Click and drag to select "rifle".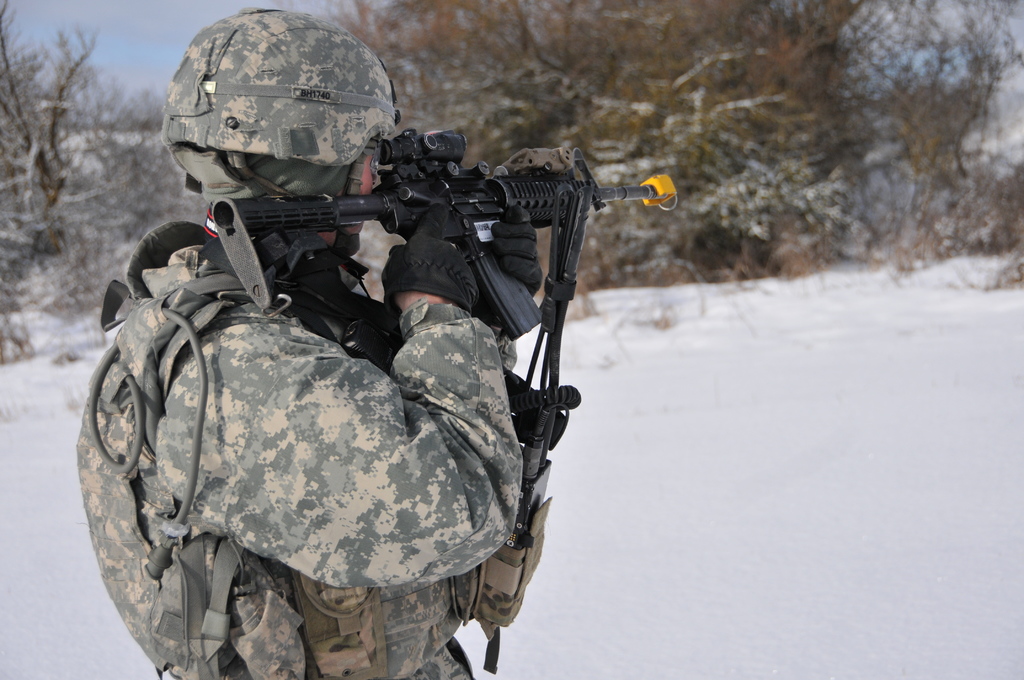
Selection: <bbox>205, 131, 676, 332</bbox>.
